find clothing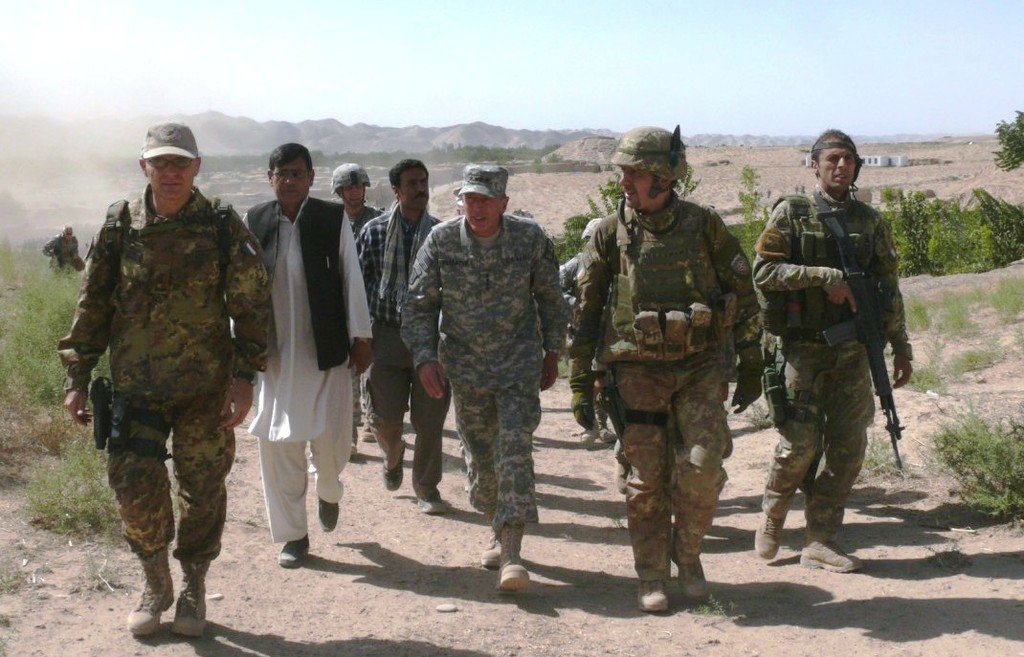
568, 206, 759, 565
